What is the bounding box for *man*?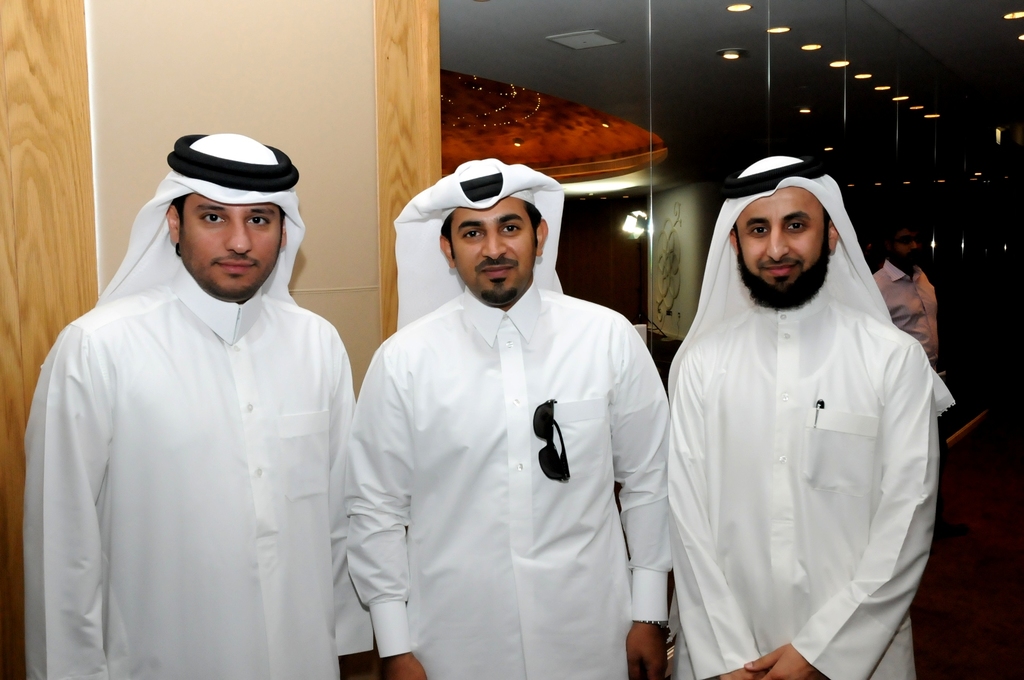
locate(344, 156, 678, 679).
